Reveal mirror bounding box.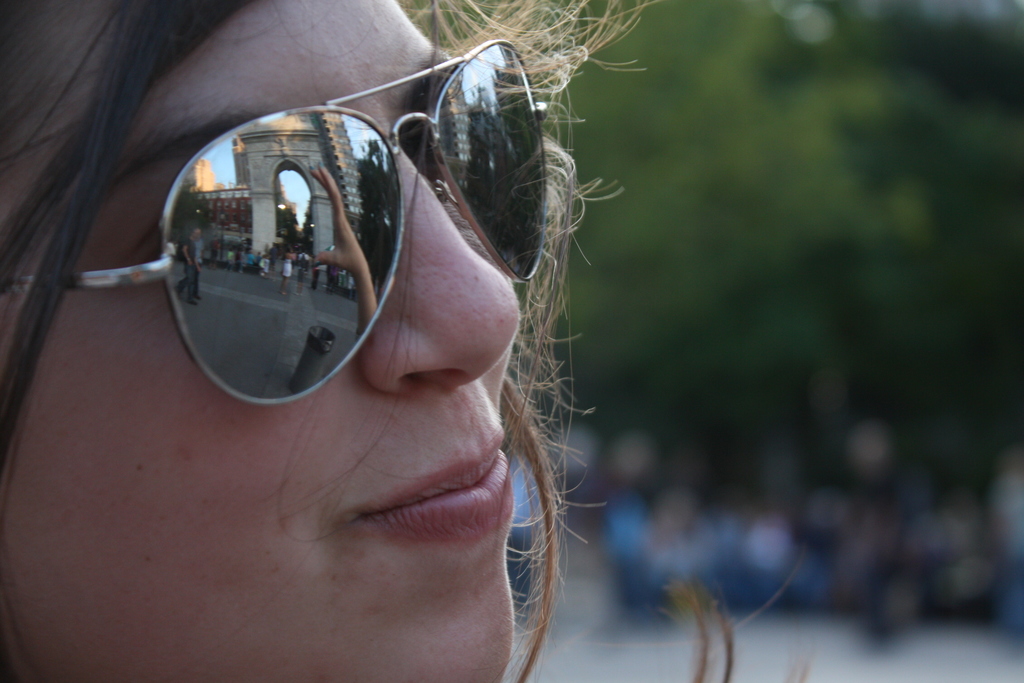
Revealed: (164,114,401,400).
